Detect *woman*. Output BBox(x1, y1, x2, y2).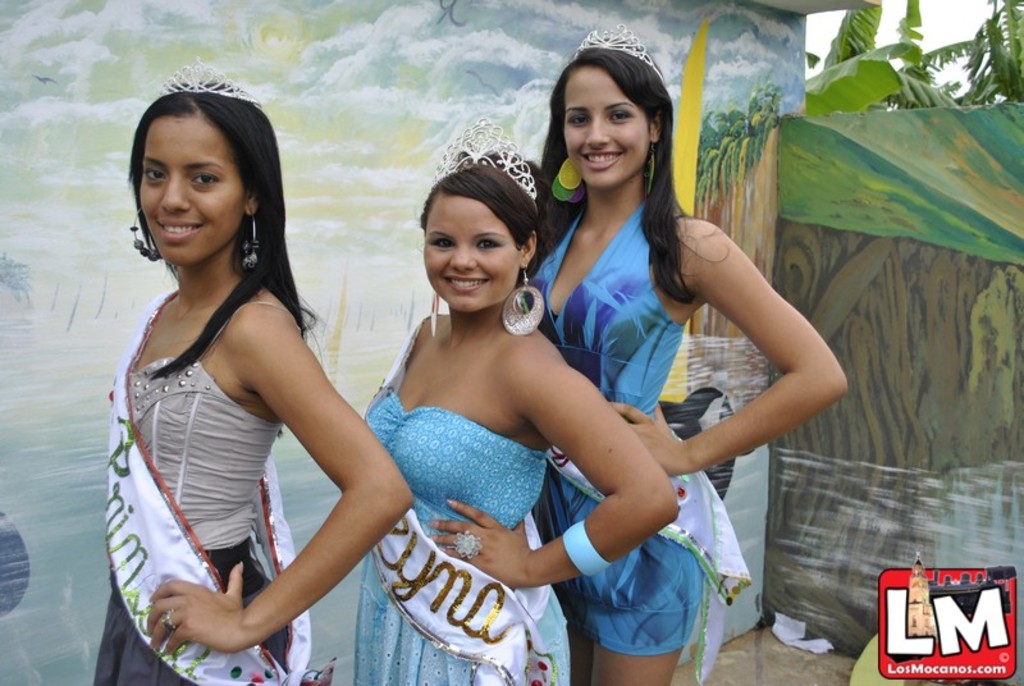
BBox(518, 19, 851, 685).
